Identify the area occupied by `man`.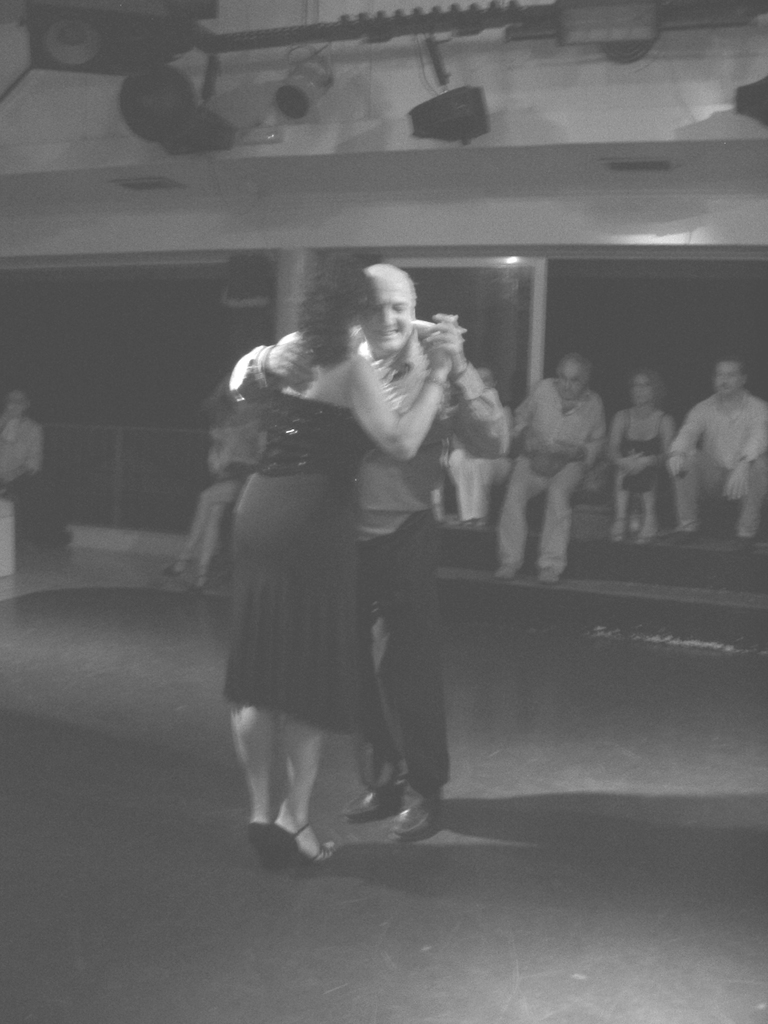
Area: 664:351:767:540.
